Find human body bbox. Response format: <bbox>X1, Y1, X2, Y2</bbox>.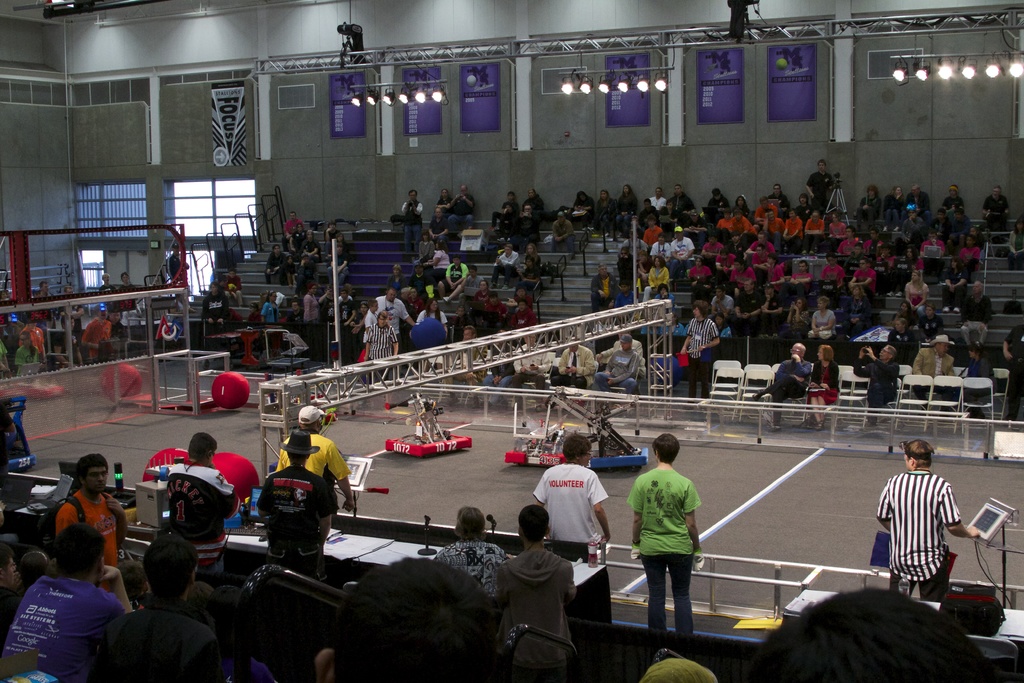
<bbox>520, 251, 548, 288</bbox>.
